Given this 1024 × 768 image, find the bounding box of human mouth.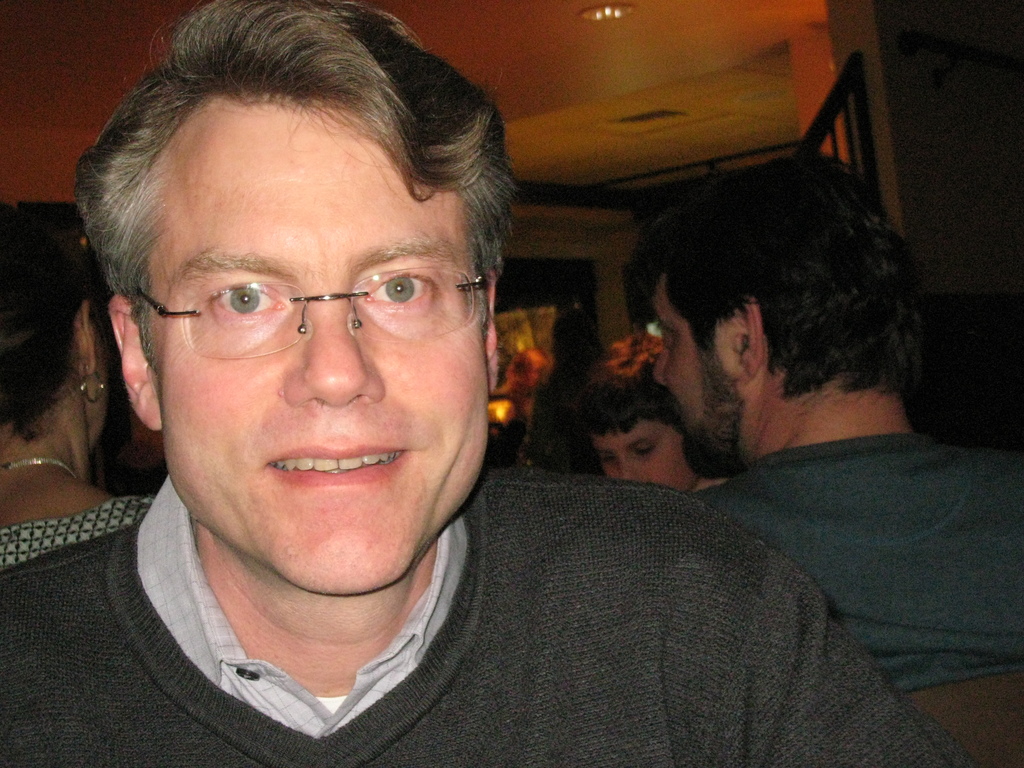
{"x1": 264, "y1": 443, "x2": 413, "y2": 487}.
